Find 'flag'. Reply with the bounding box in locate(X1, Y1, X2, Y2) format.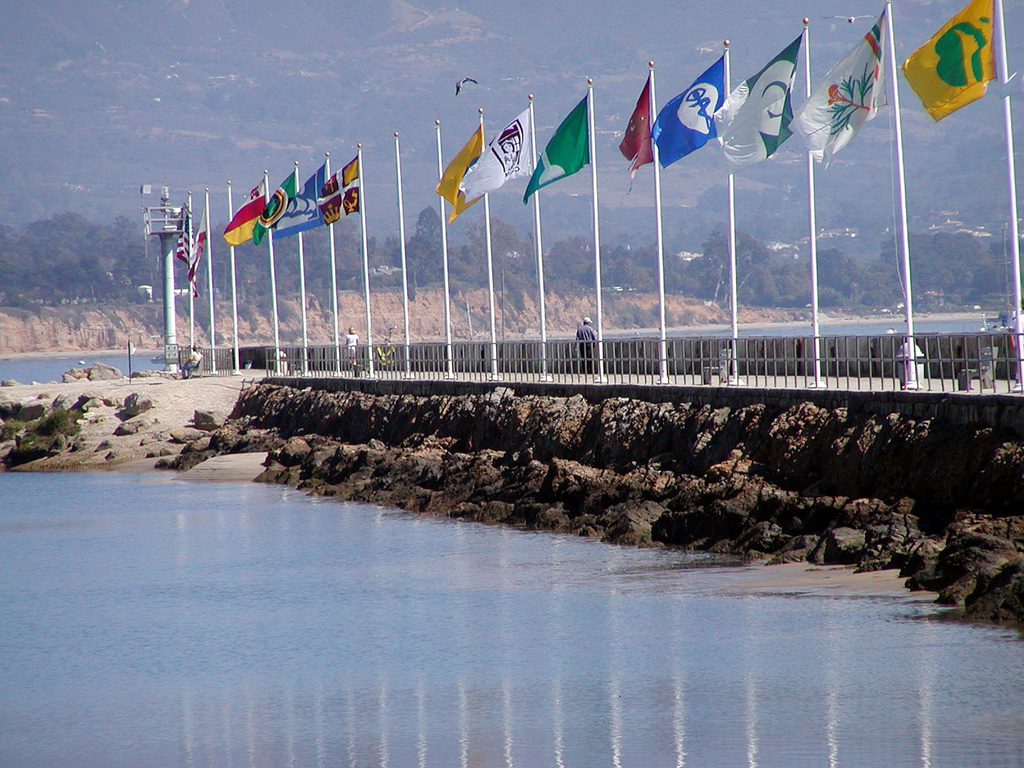
locate(904, 0, 1001, 120).
